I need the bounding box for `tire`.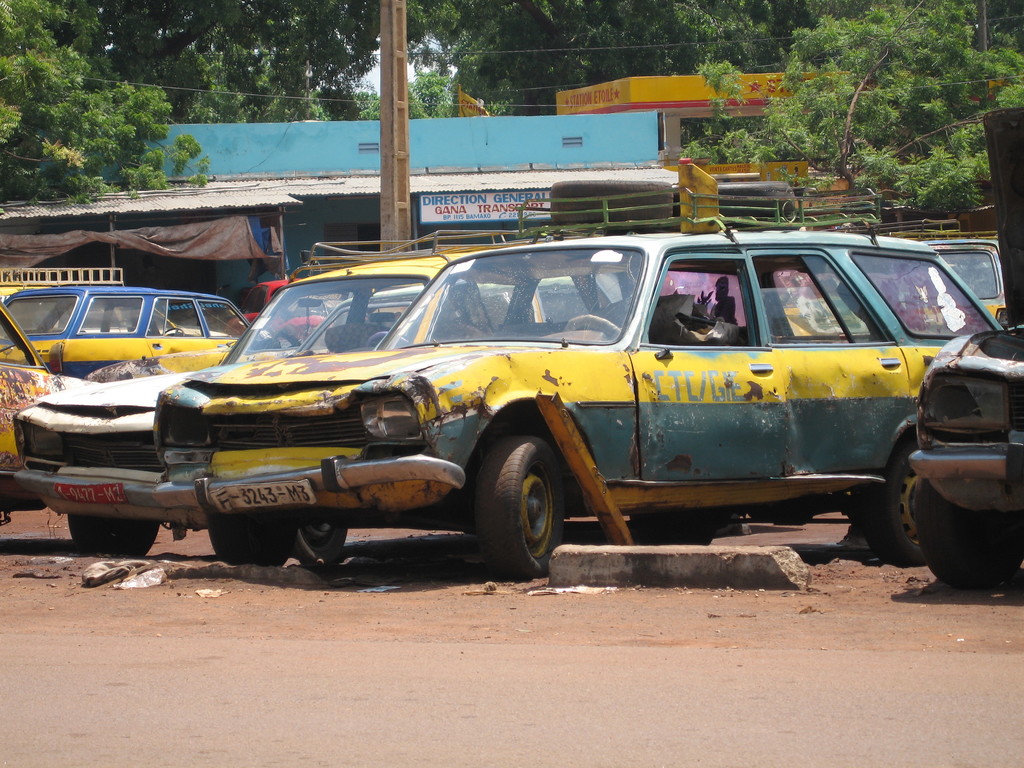
Here it is: box(65, 516, 161, 559).
